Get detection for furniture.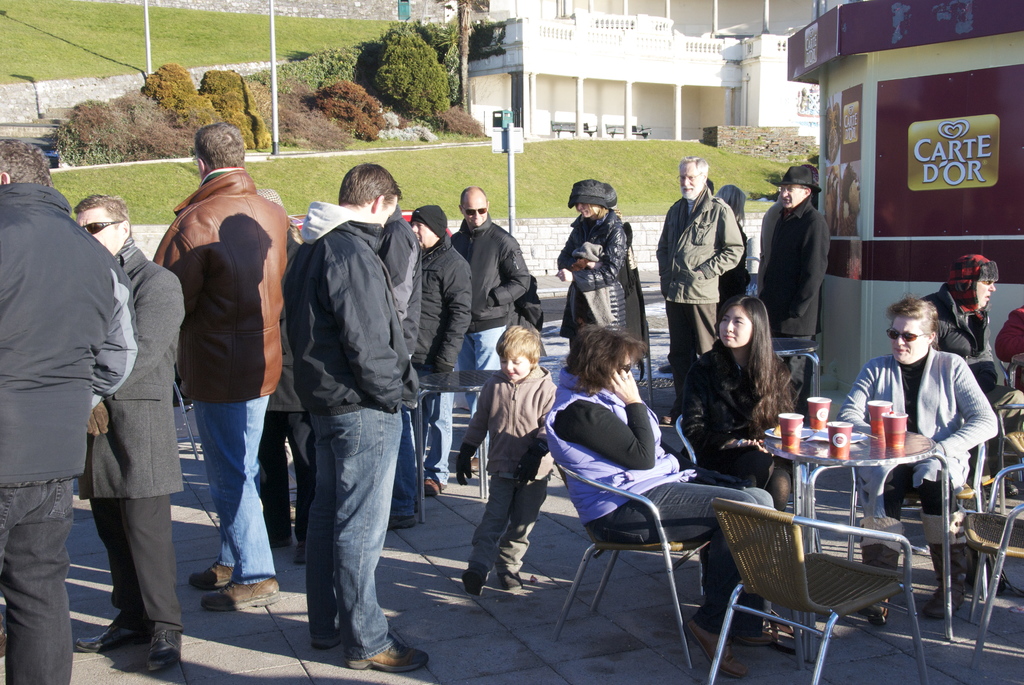
Detection: locate(605, 122, 649, 138).
